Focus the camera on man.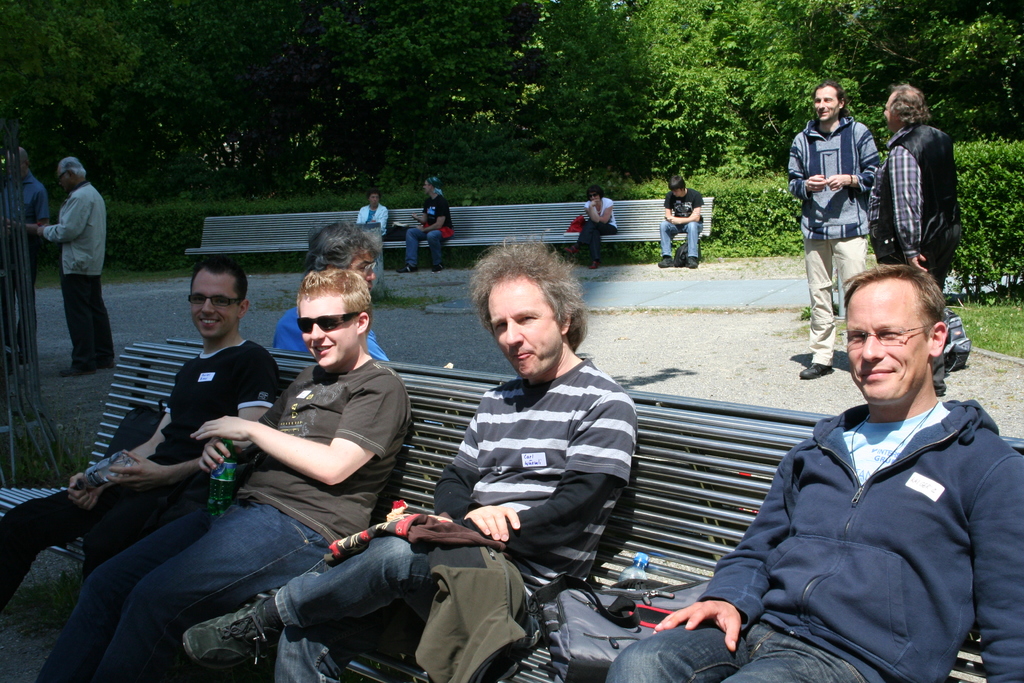
Focus region: box(860, 78, 967, 399).
